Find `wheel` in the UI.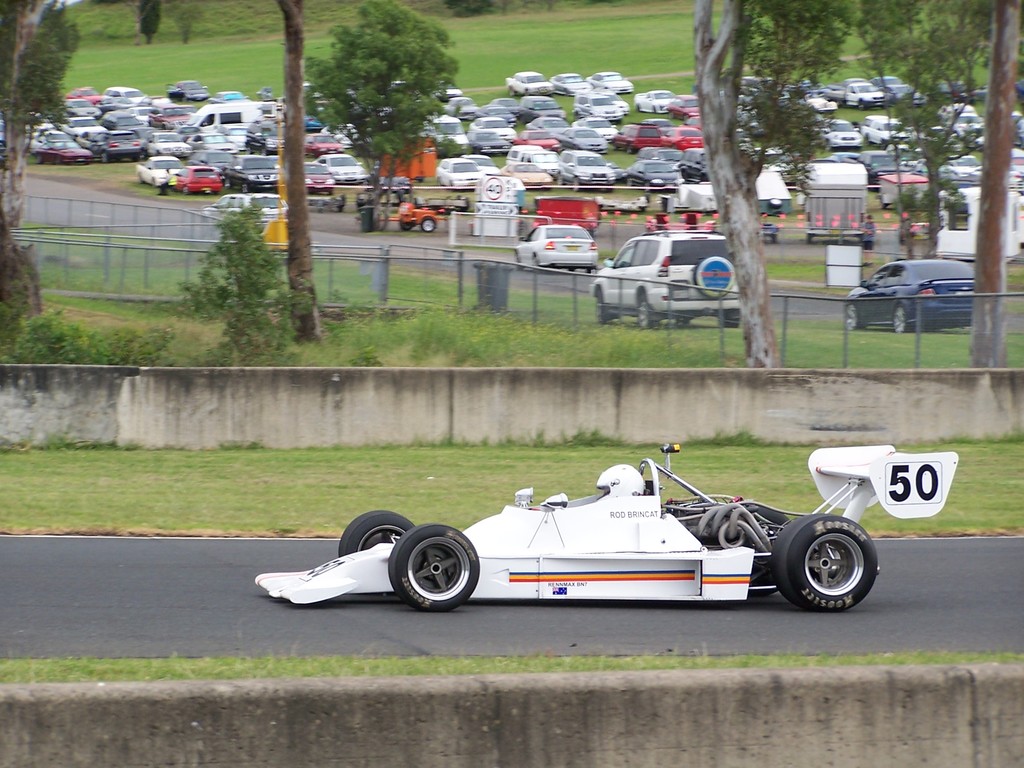
UI element at (left=556, top=177, right=563, bottom=188).
